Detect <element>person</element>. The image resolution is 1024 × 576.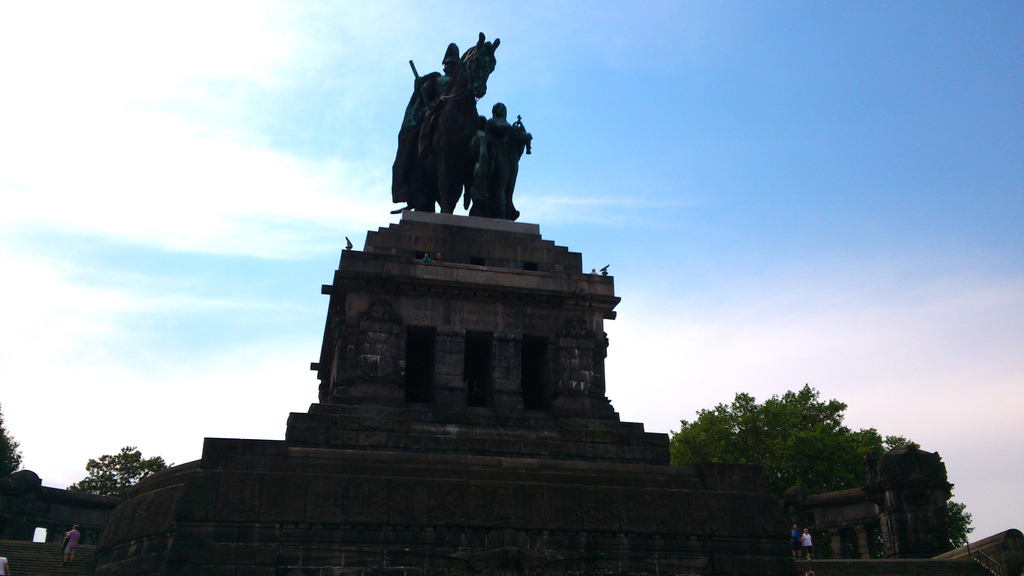
BBox(59, 524, 79, 562).
